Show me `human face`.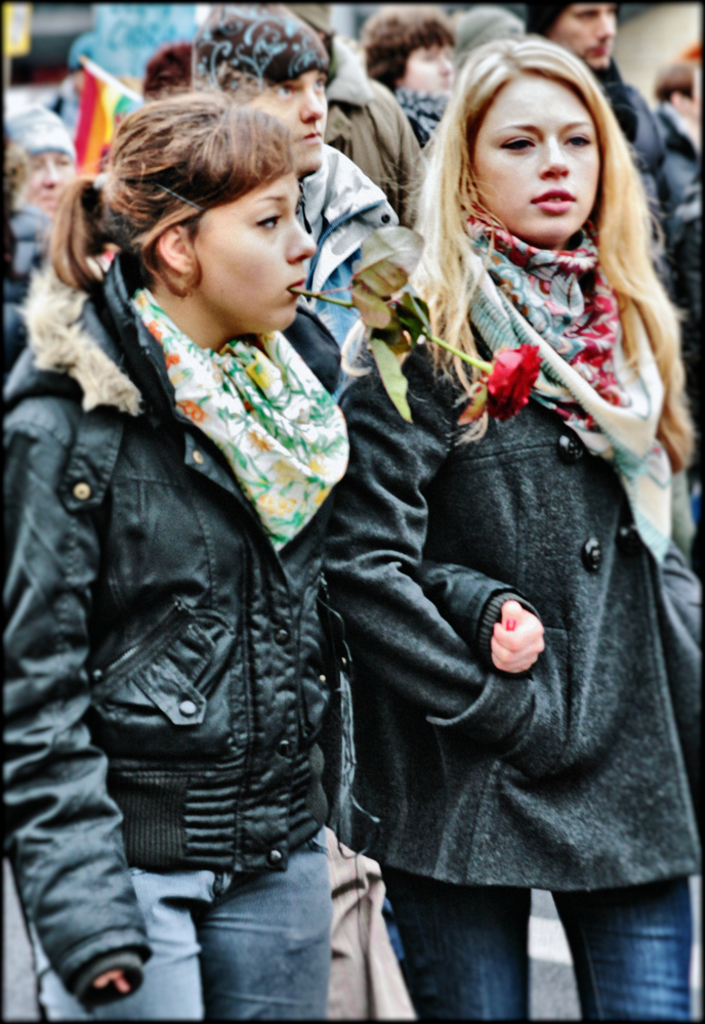
`human face` is here: {"x1": 544, "y1": 0, "x2": 622, "y2": 68}.
